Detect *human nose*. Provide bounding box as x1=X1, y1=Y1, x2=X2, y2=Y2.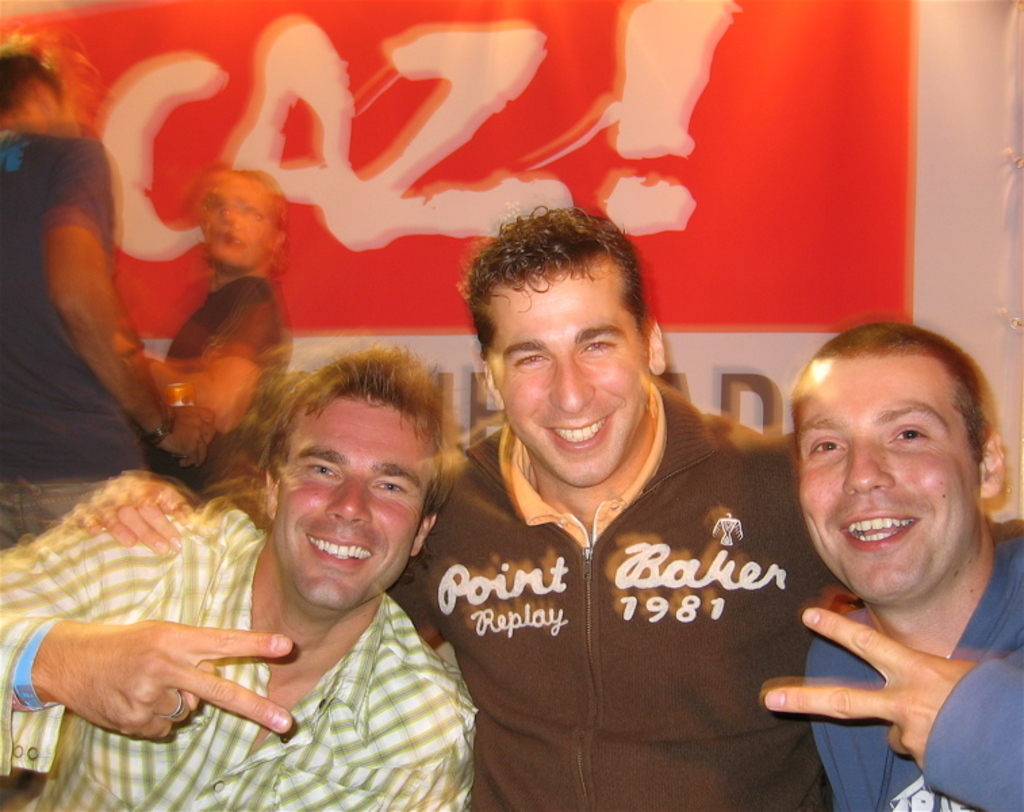
x1=546, y1=353, x2=594, y2=414.
